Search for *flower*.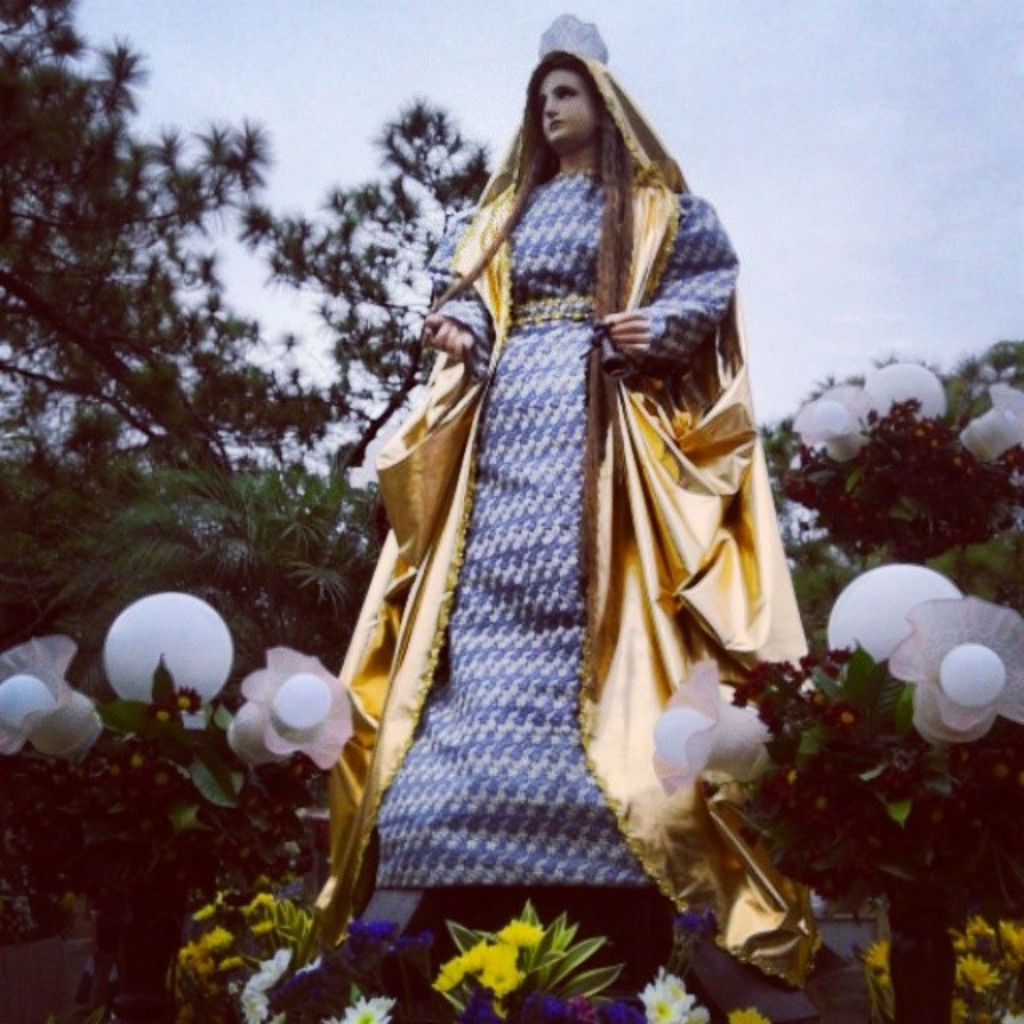
Found at [x1=240, y1=635, x2=354, y2=771].
